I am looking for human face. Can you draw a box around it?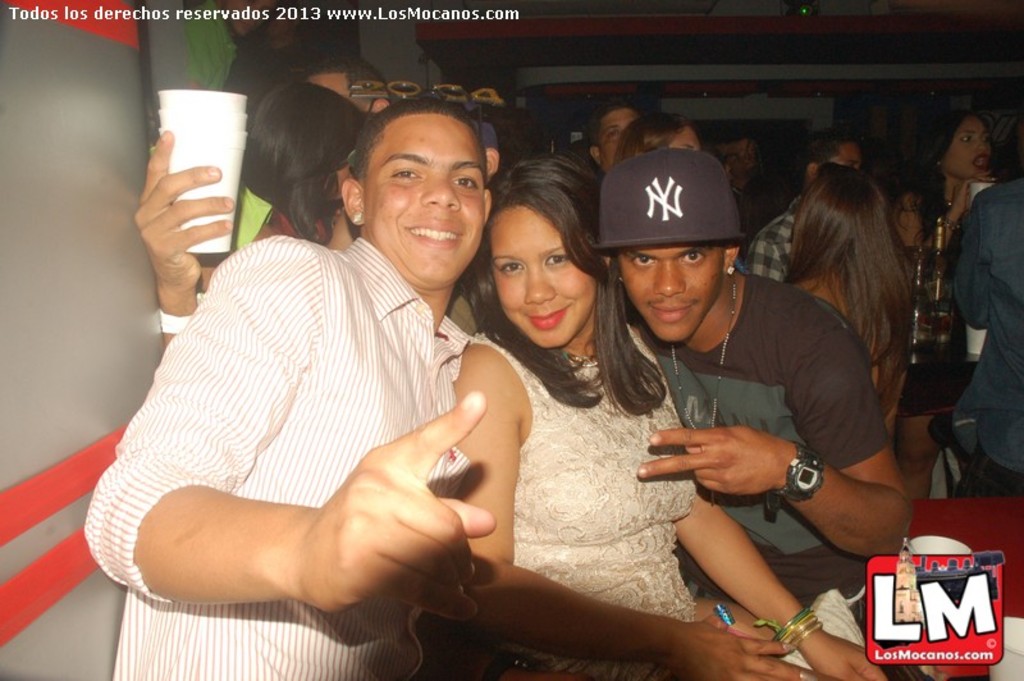
Sure, the bounding box is detection(824, 141, 858, 168).
